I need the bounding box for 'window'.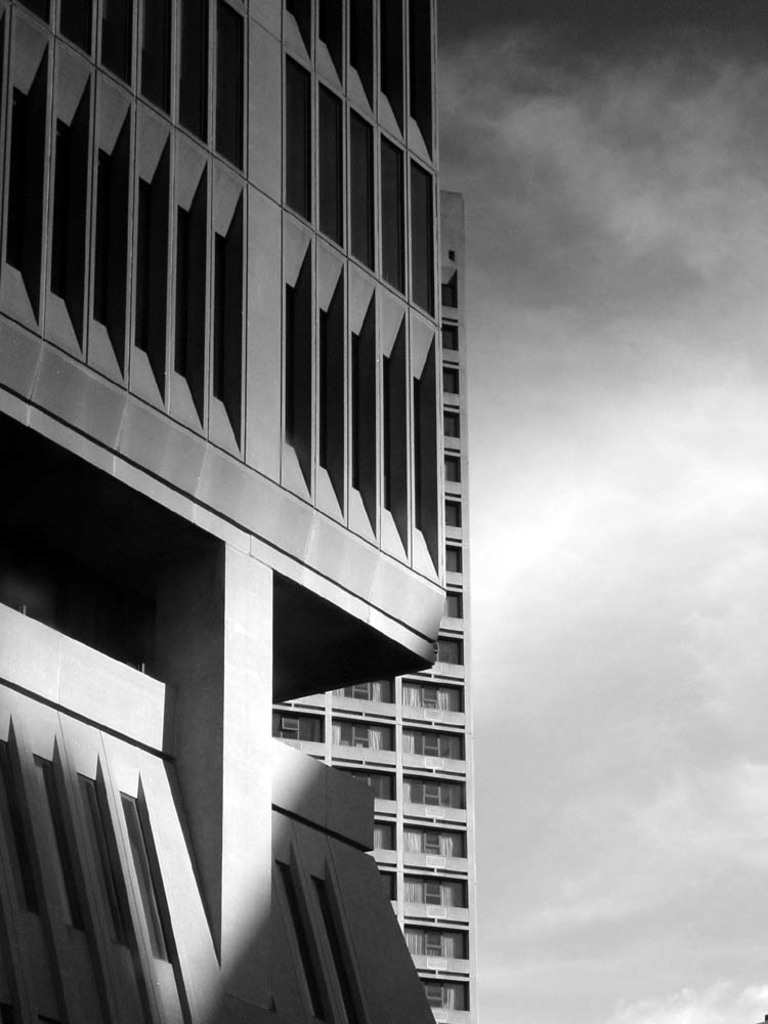
Here it is: [x1=444, y1=592, x2=462, y2=621].
